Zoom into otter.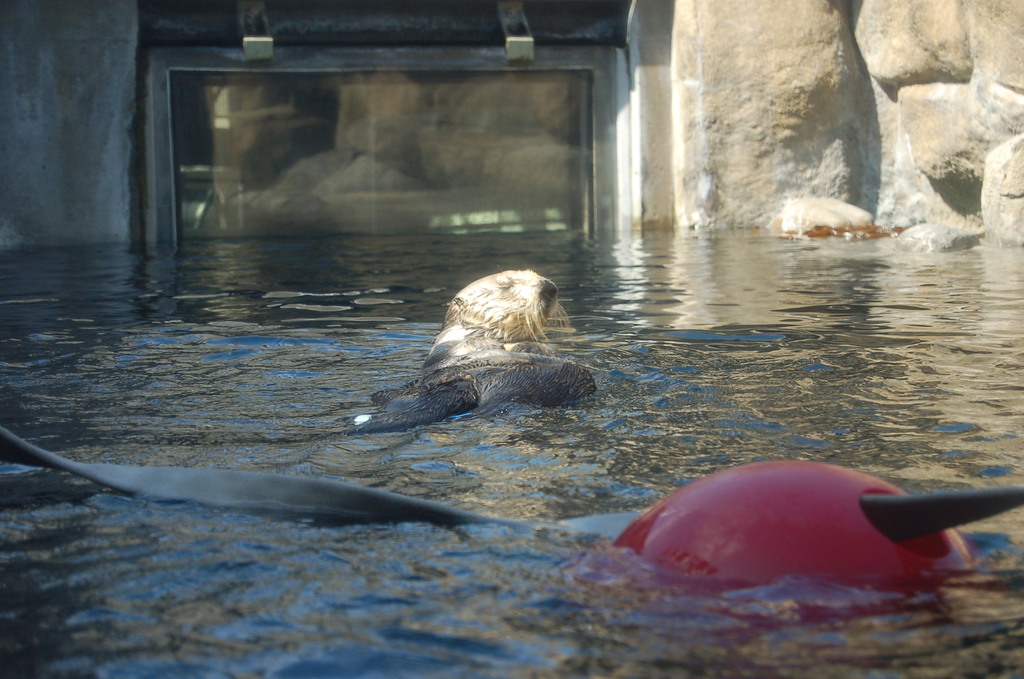
Zoom target: 345, 271, 597, 432.
